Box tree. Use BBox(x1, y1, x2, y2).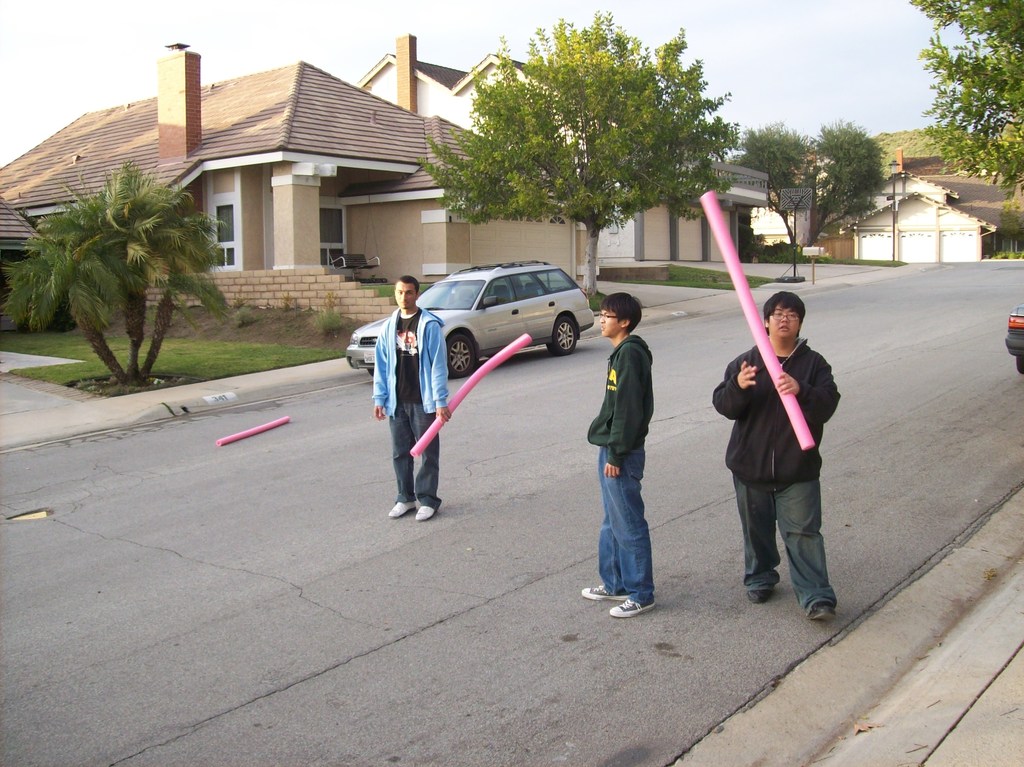
BBox(912, 0, 1023, 201).
